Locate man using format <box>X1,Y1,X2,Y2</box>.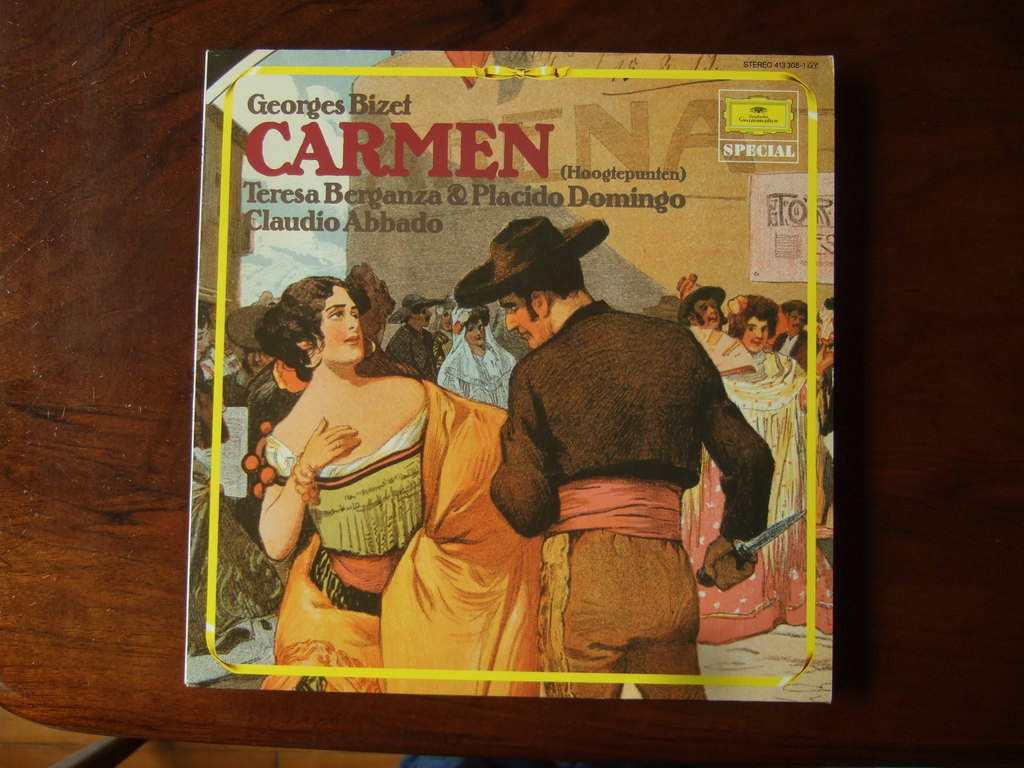
<box>385,294,447,376</box>.
